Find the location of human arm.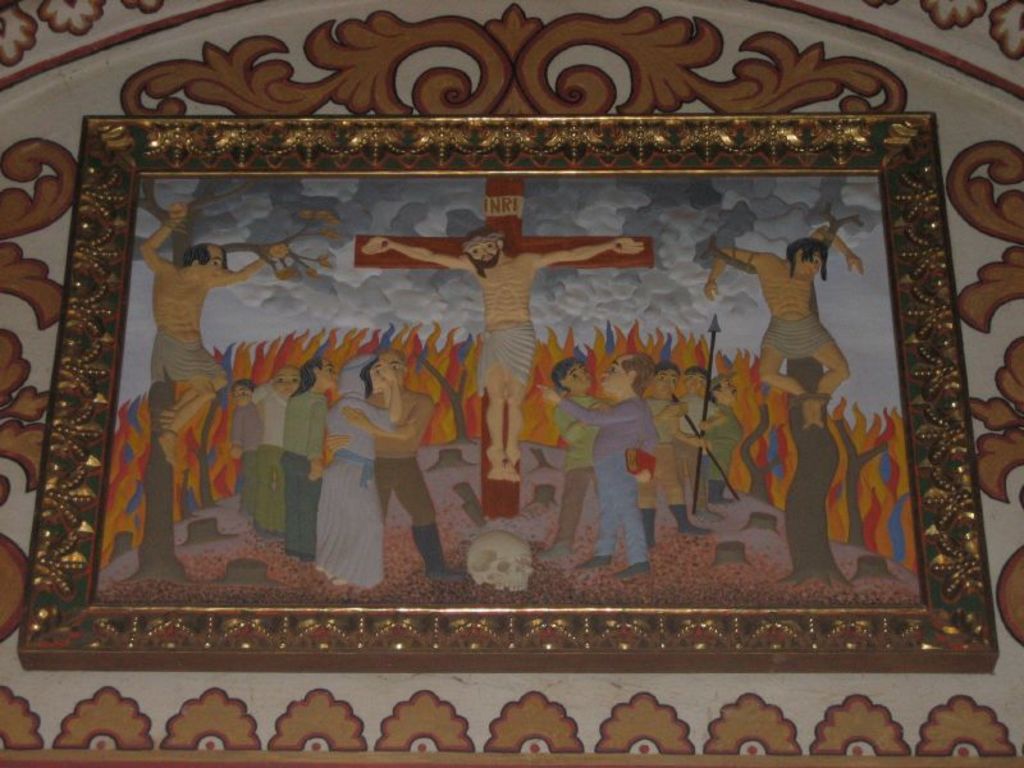
Location: (left=699, top=244, right=755, bottom=297).
